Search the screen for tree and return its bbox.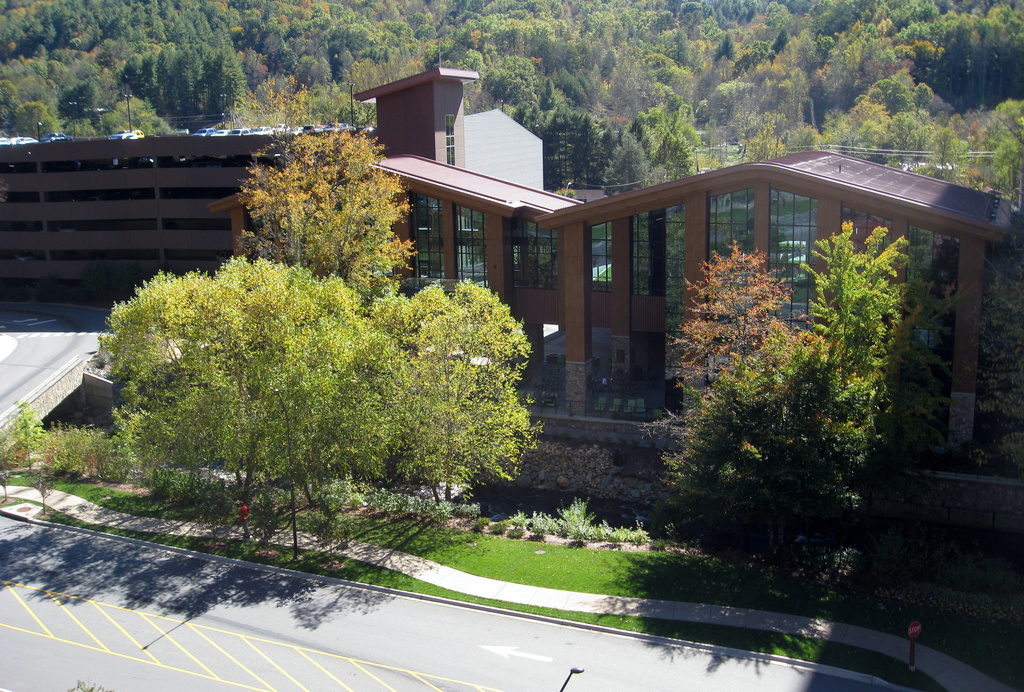
Found: (236,70,417,281).
